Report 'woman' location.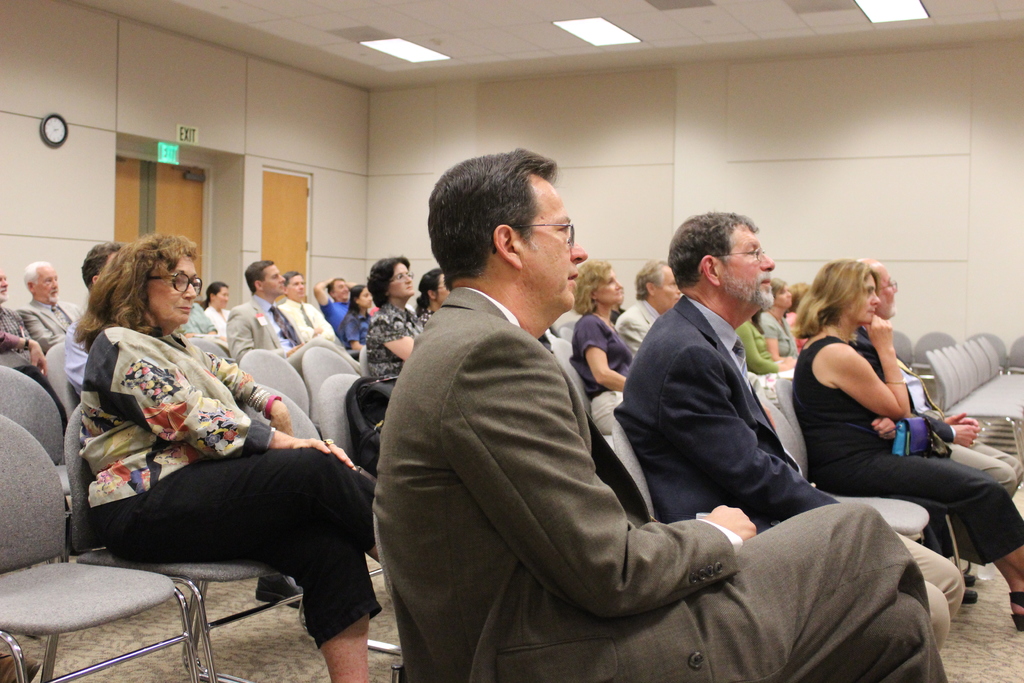
Report: box(756, 274, 798, 365).
